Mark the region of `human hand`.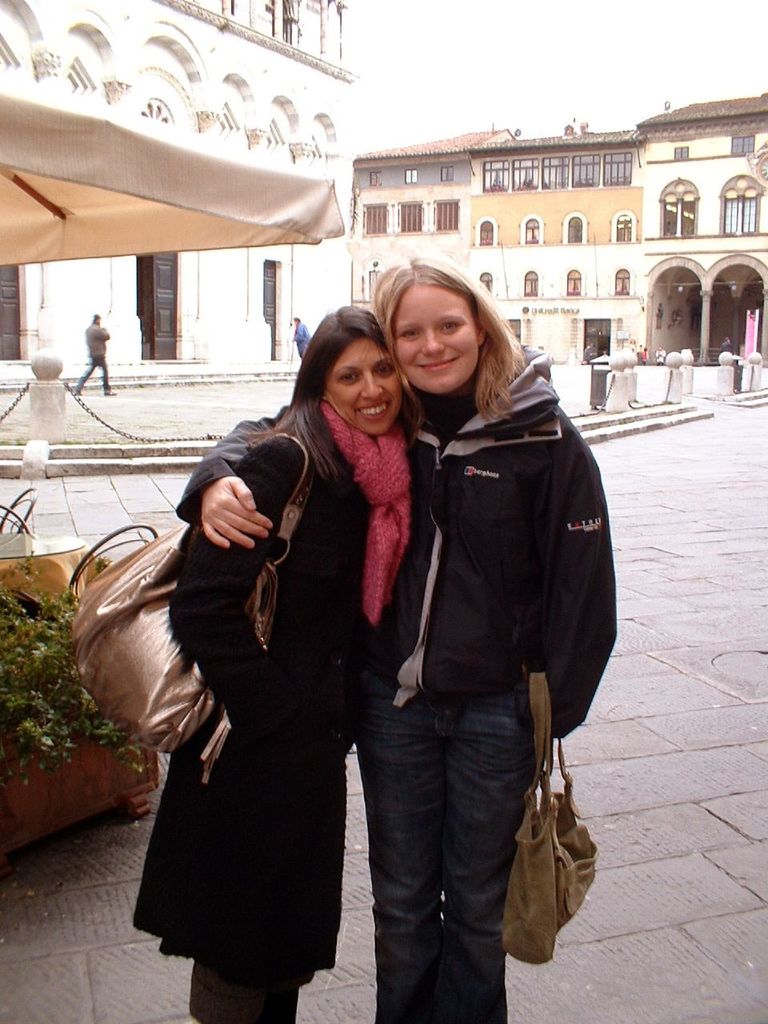
Region: {"left": 184, "top": 452, "right": 268, "bottom": 555}.
